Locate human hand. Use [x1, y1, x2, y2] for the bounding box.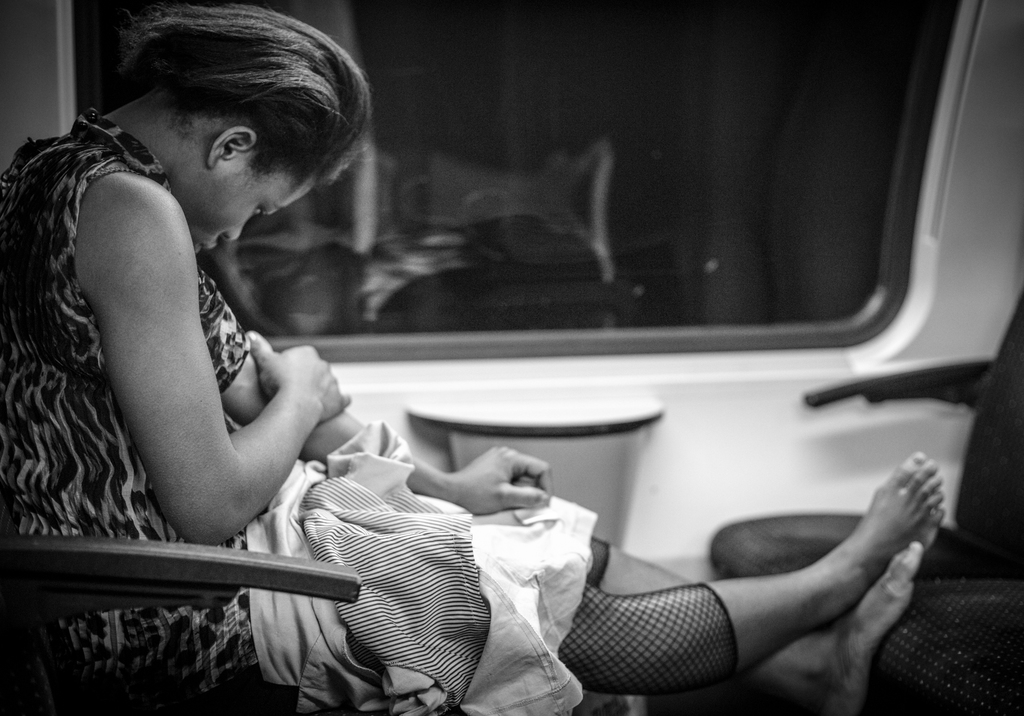
[440, 451, 554, 534].
